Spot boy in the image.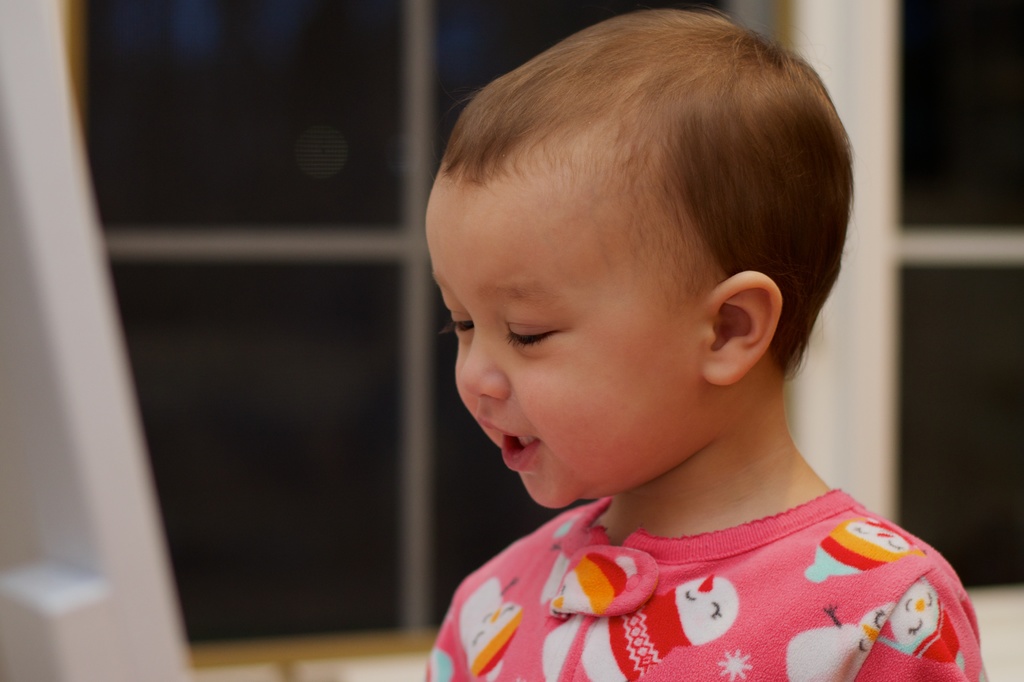
boy found at x1=394, y1=16, x2=935, y2=667.
